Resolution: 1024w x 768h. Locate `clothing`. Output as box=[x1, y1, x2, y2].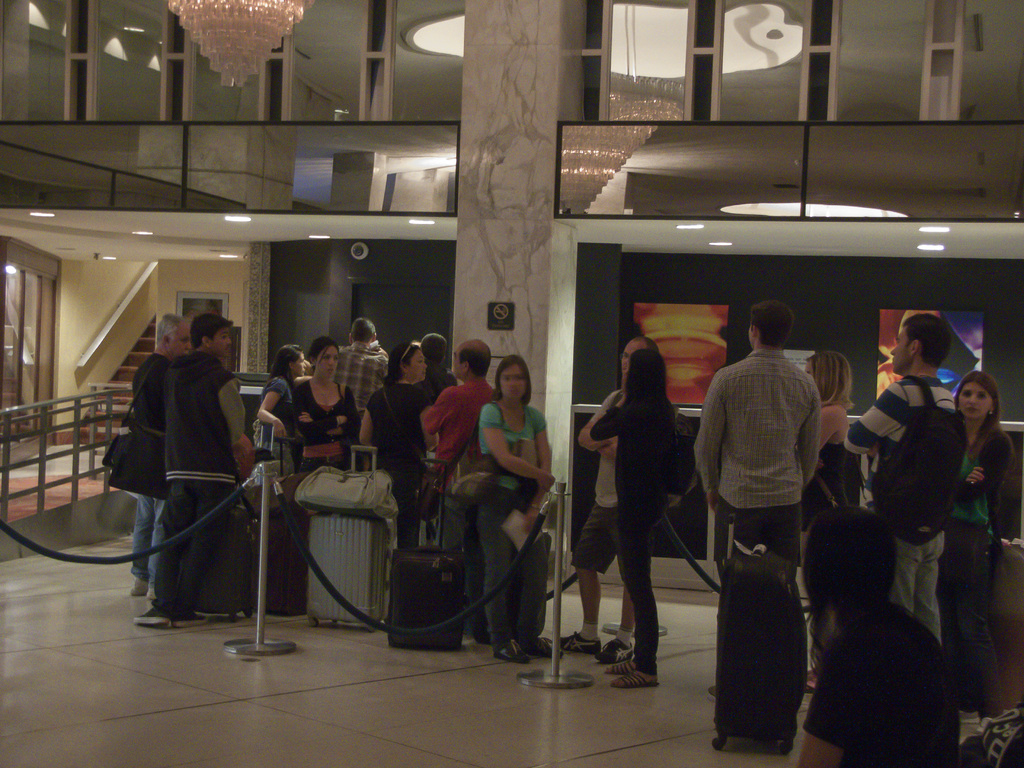
box=[938, 425, 1017, 714].
